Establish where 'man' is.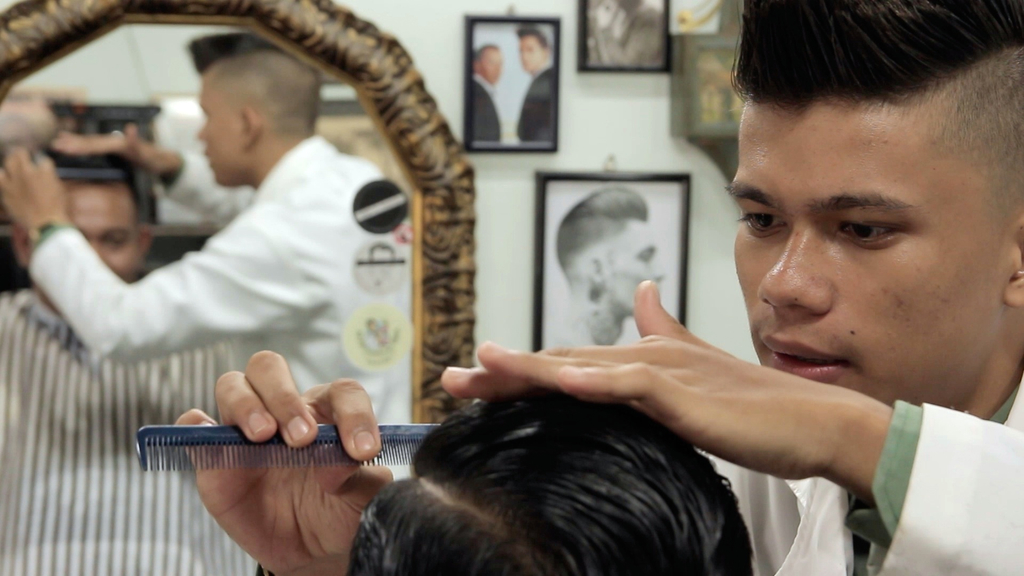
Established at 435,0,1023,575.
